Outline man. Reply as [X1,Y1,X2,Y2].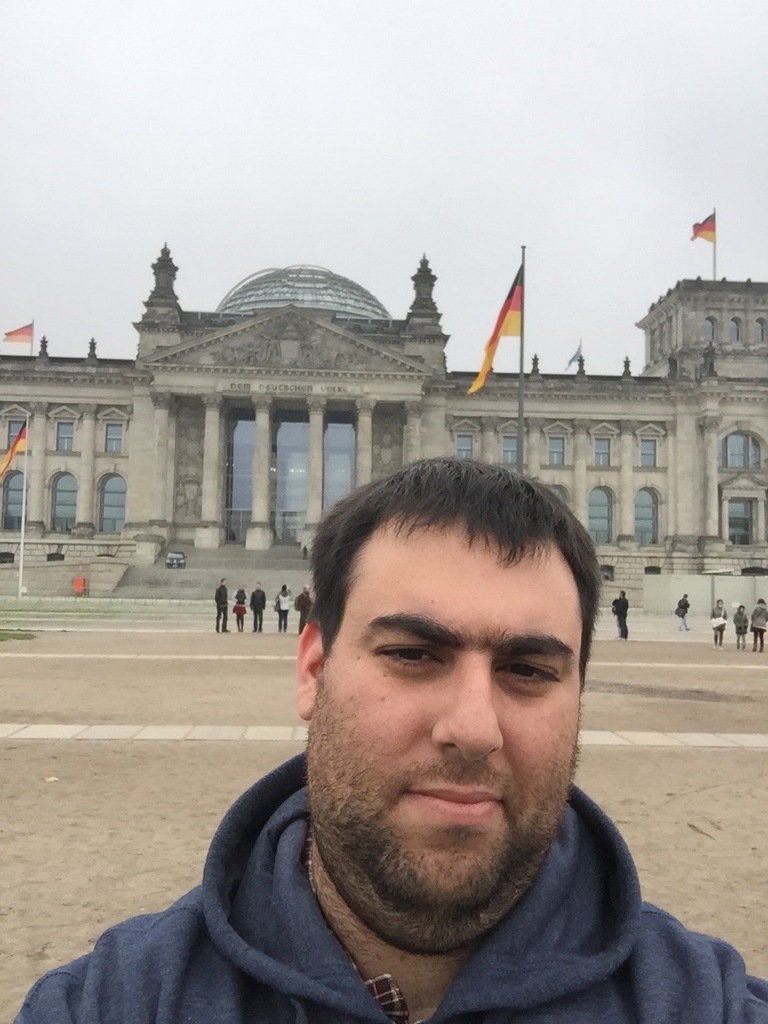
[216,575,234,635].
